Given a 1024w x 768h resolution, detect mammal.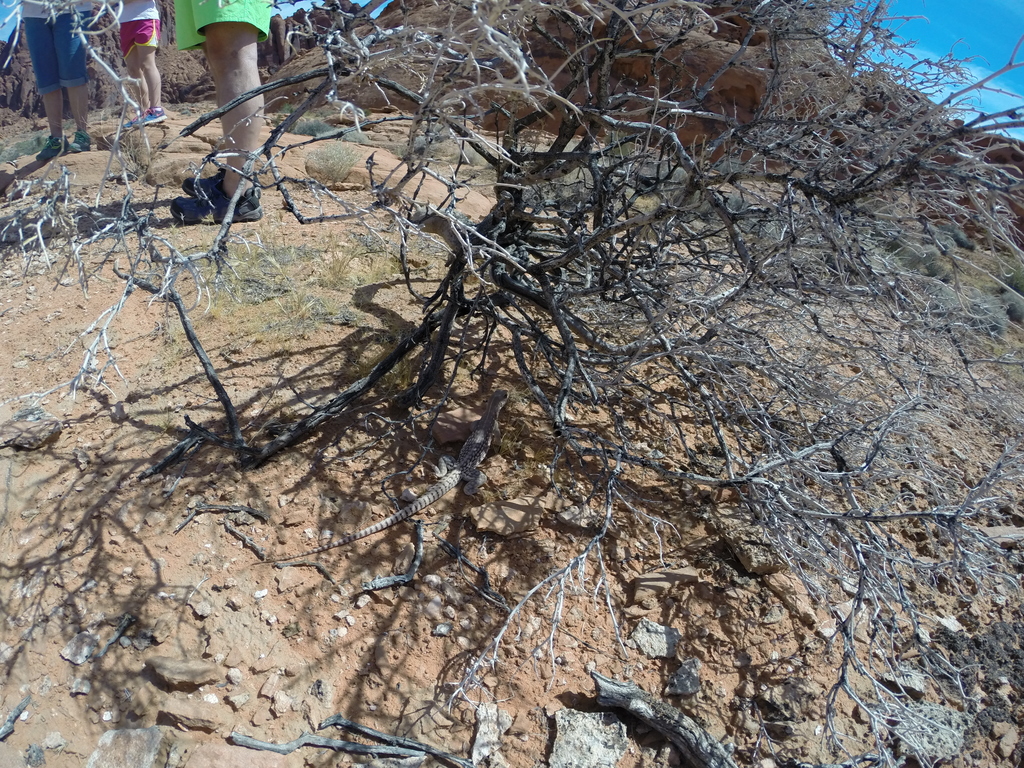
Rect(175, 0, 279, 230).
